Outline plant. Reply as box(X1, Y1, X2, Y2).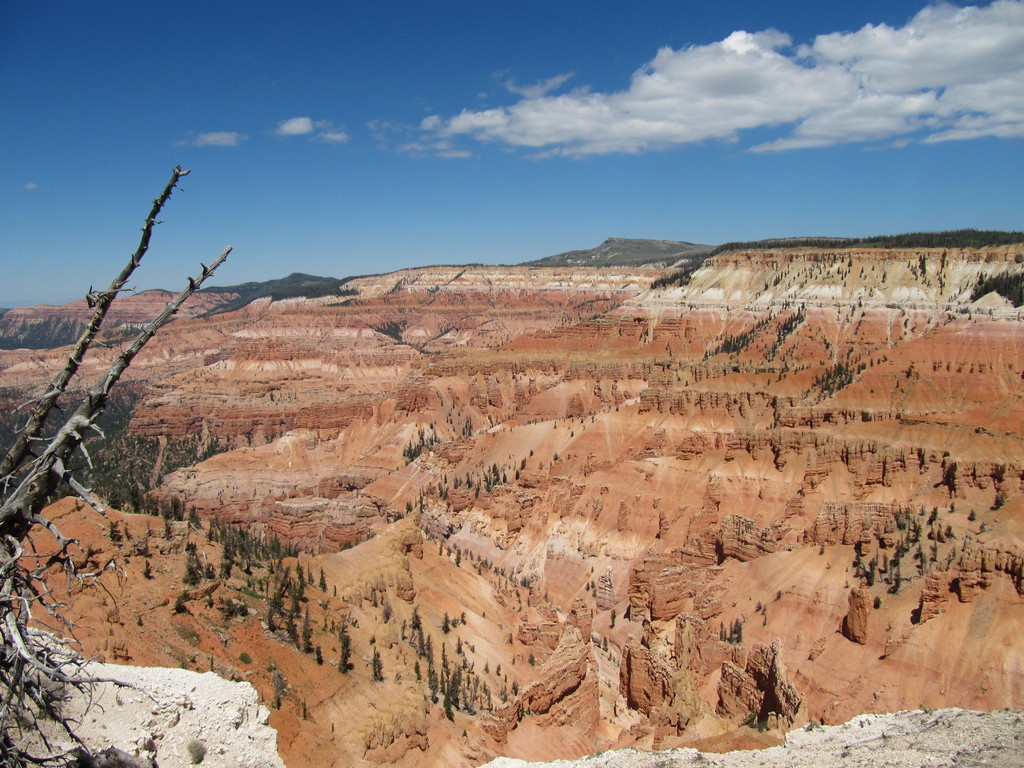
box(947, 500, 959, 516).
